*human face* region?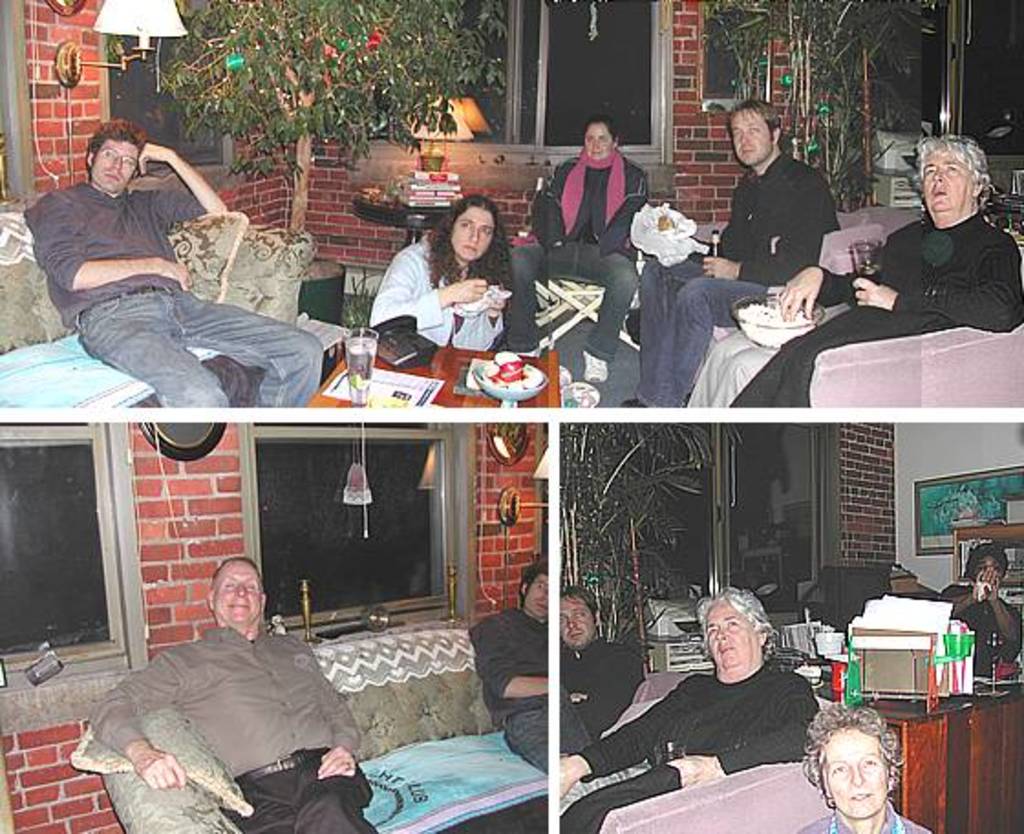
l=84, t=143, r=143, b=188
